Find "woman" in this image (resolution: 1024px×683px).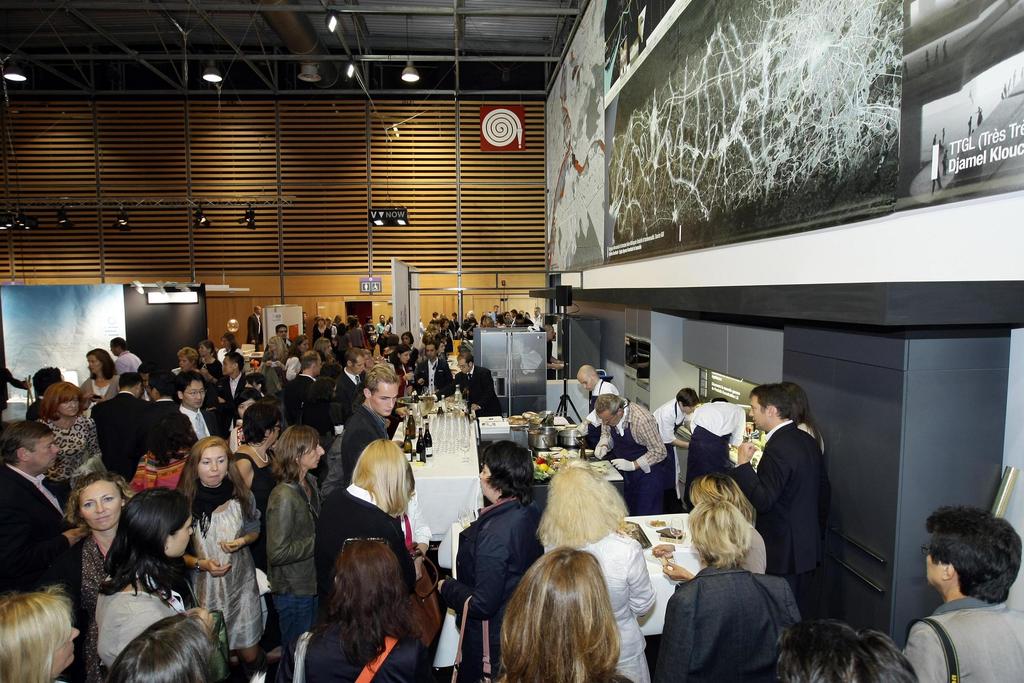
(x1=666, y1=476, x2=807, y2=682).
